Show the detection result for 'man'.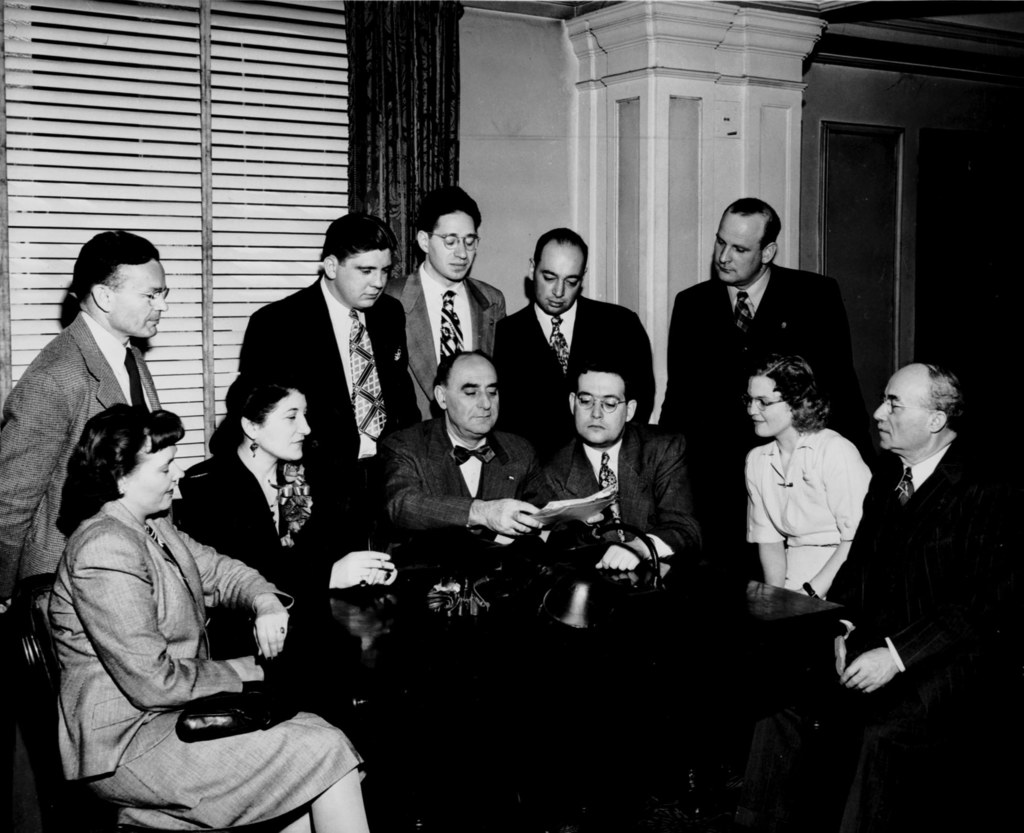
<box>380,337,609,547</box>.
